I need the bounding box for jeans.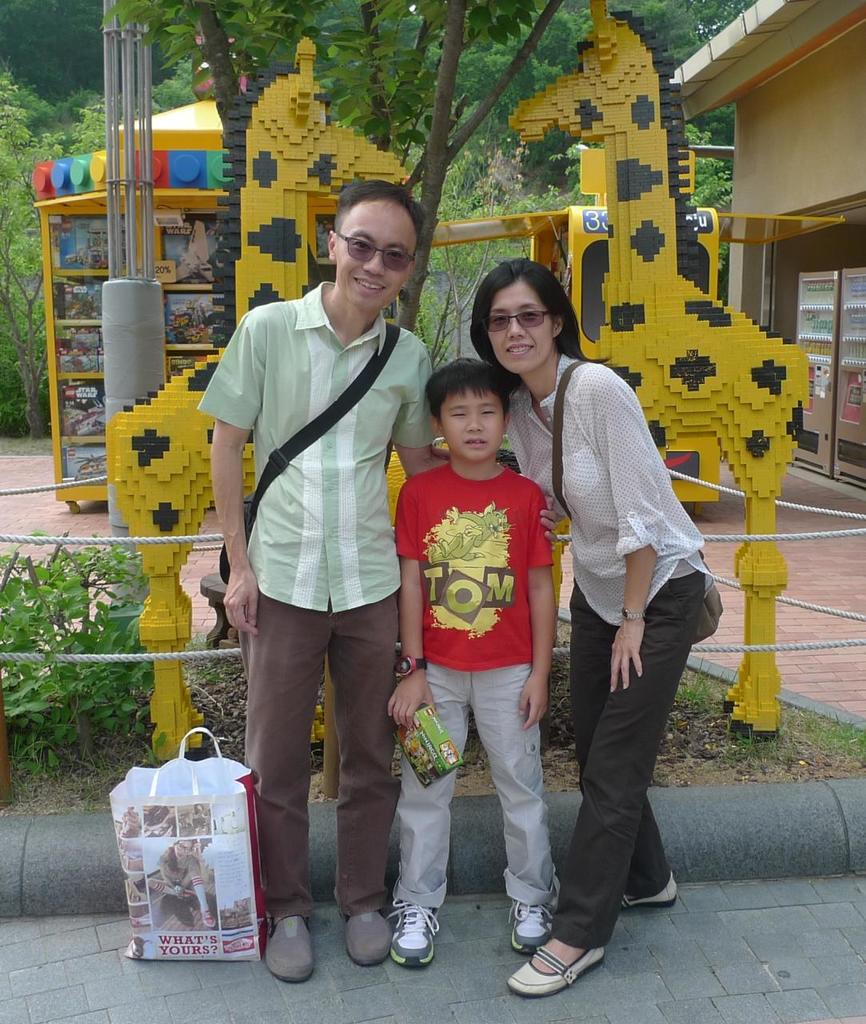
Here it is: pyautogui.locateOnScreen(553, 571, 724, 954).
